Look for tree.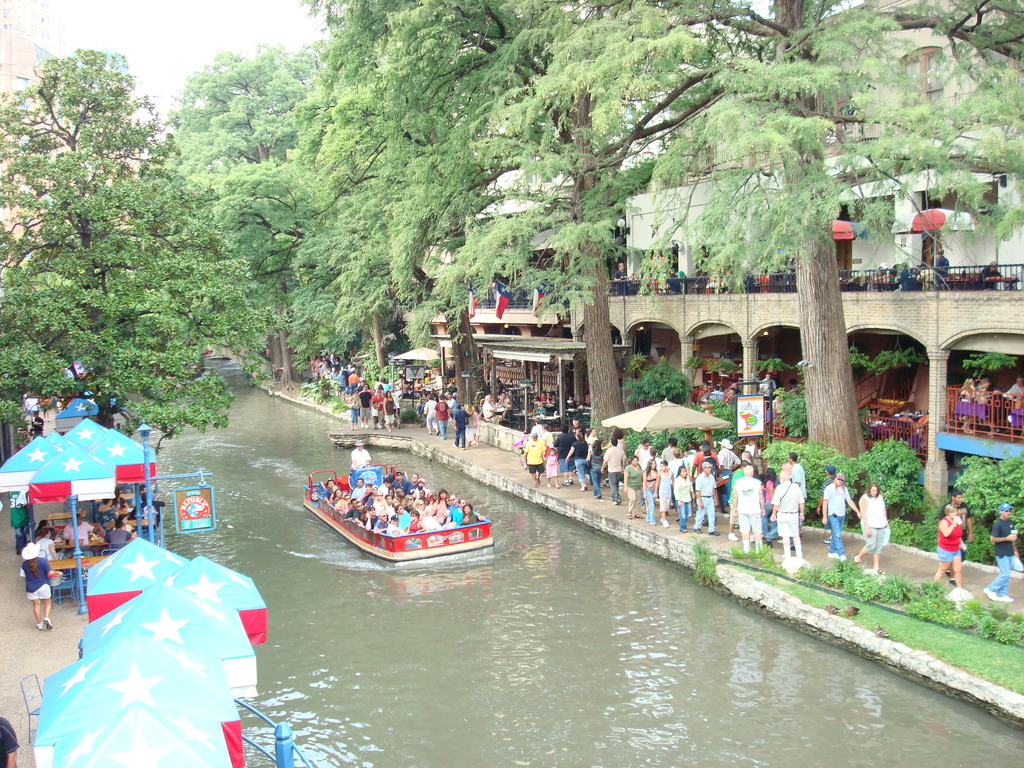
Found: BBox(0, 45, 248, 438).
